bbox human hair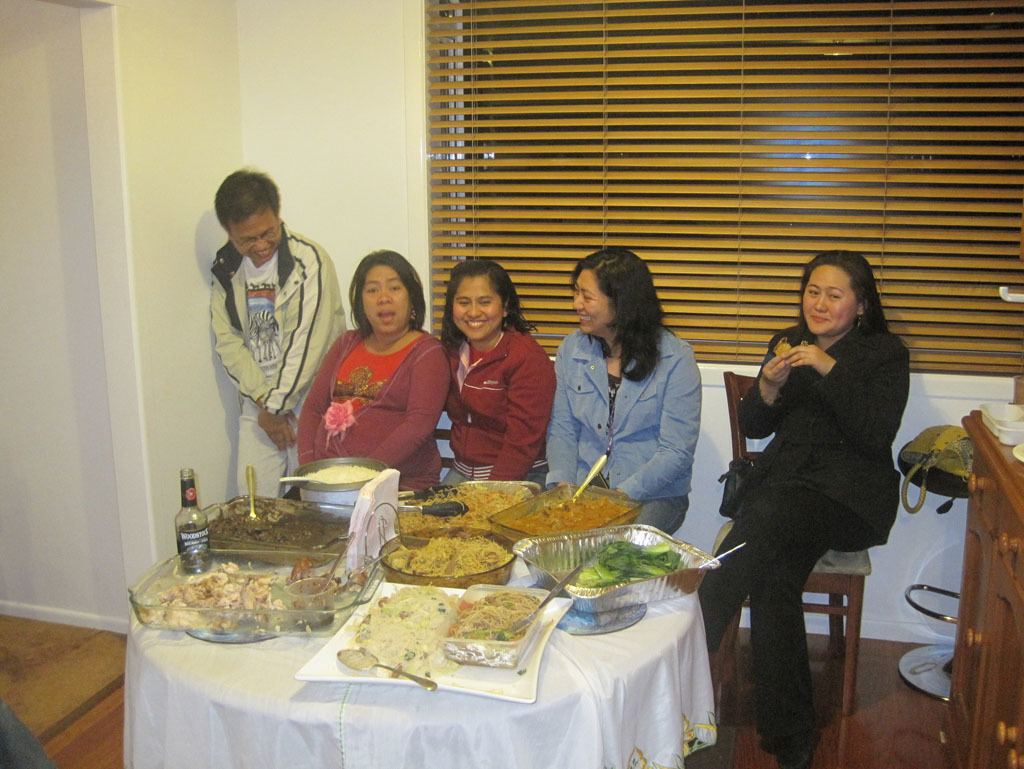
580/249/672/376
